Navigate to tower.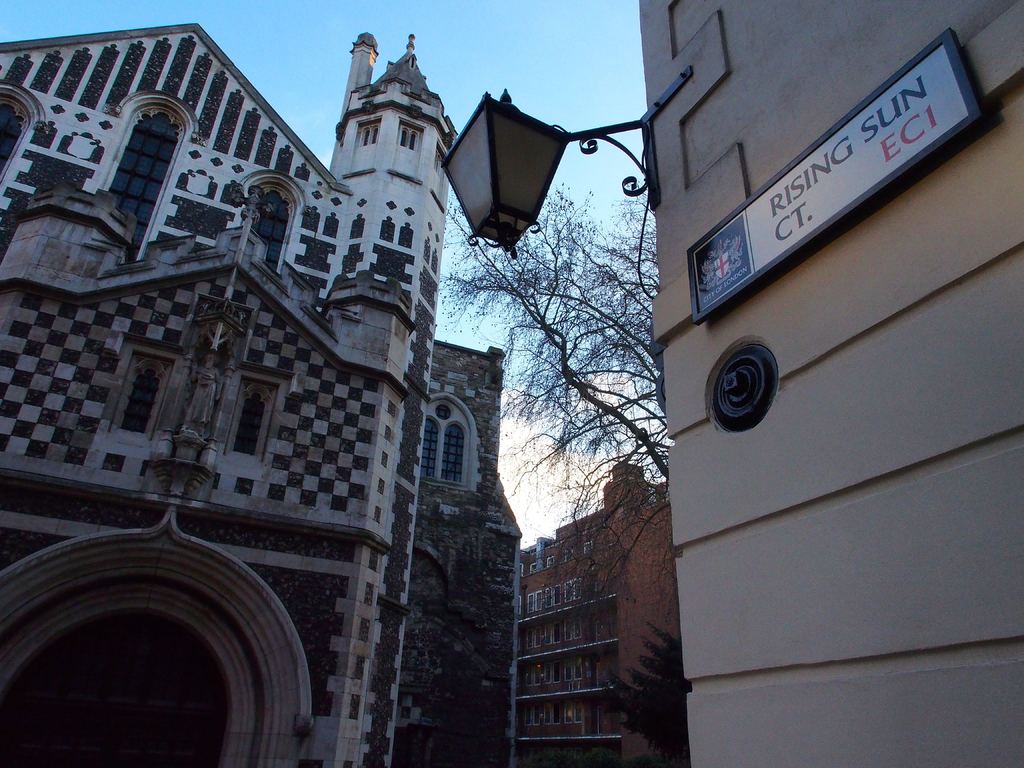
Navigation target: BBox(506, 467, 681, 767).
